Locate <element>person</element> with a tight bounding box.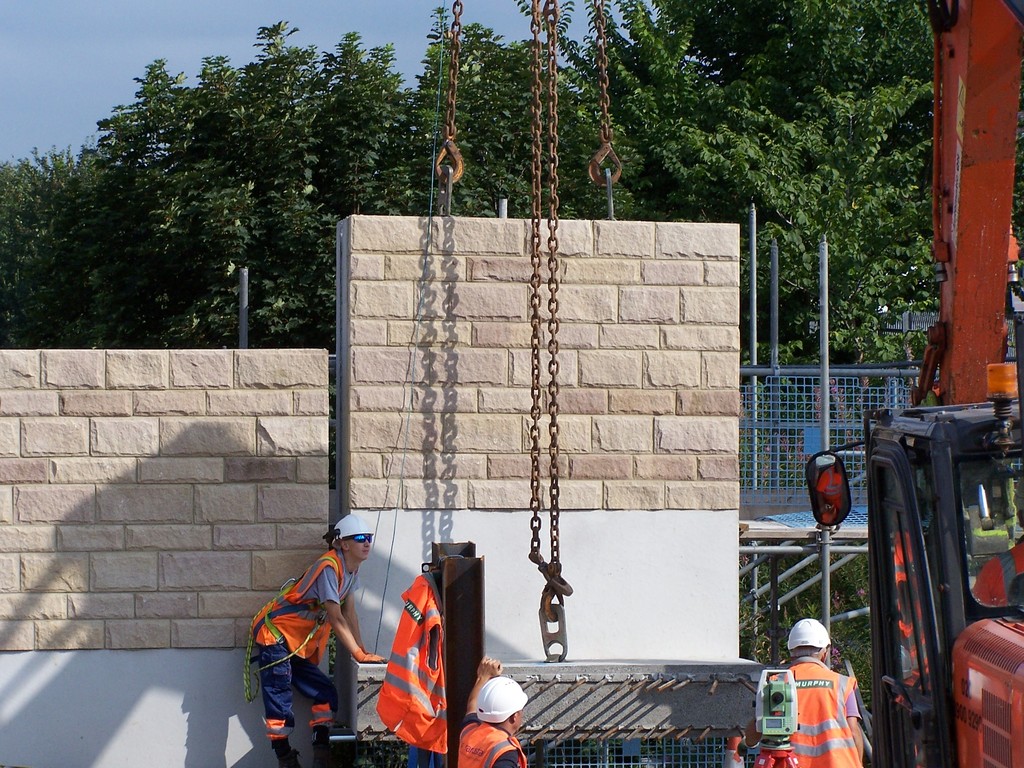
x1=375, y1=531, x2=471, y2=767.
